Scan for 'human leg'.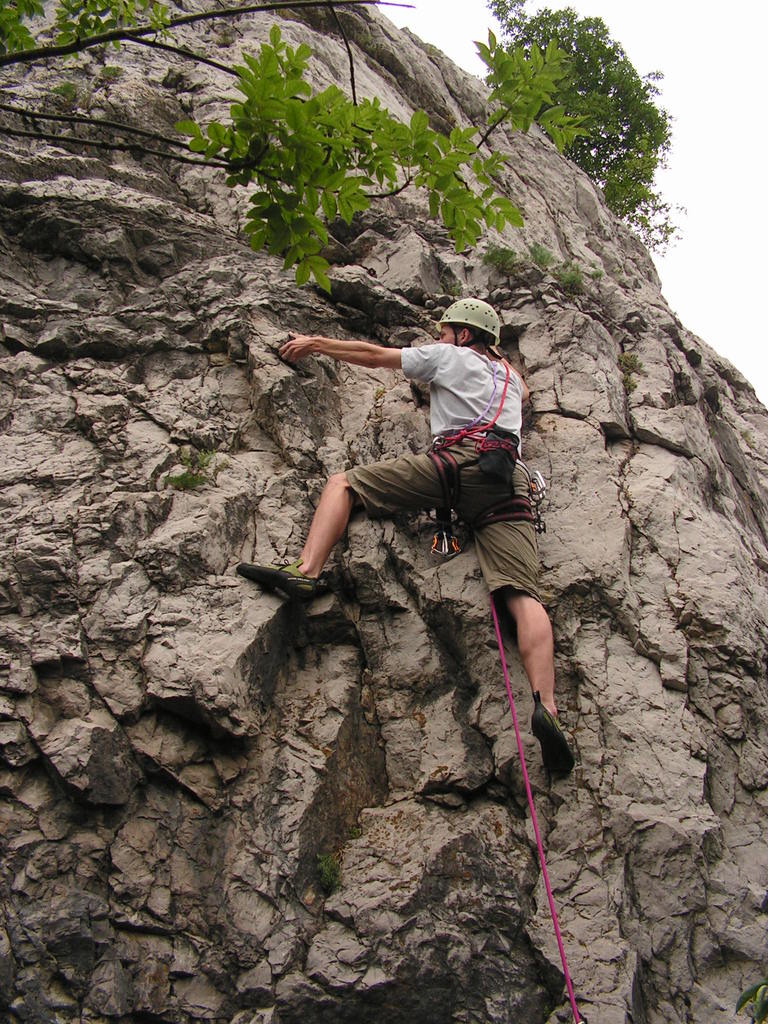
Scan result: rect(471, 450, 562, 774).
